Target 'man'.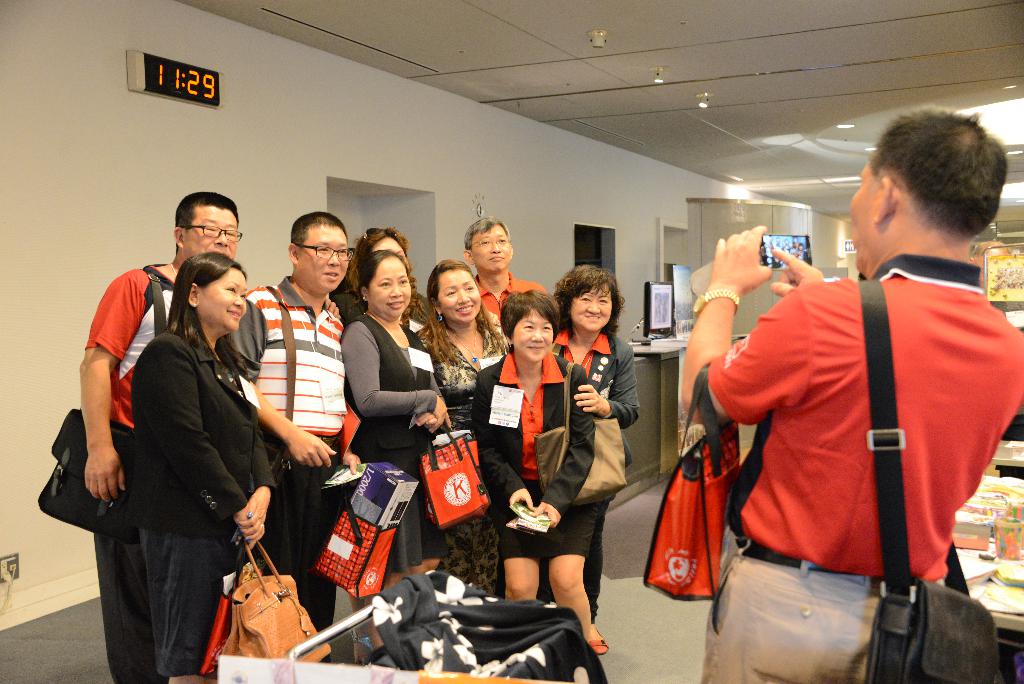
Target region: 682/158/1009/649.
